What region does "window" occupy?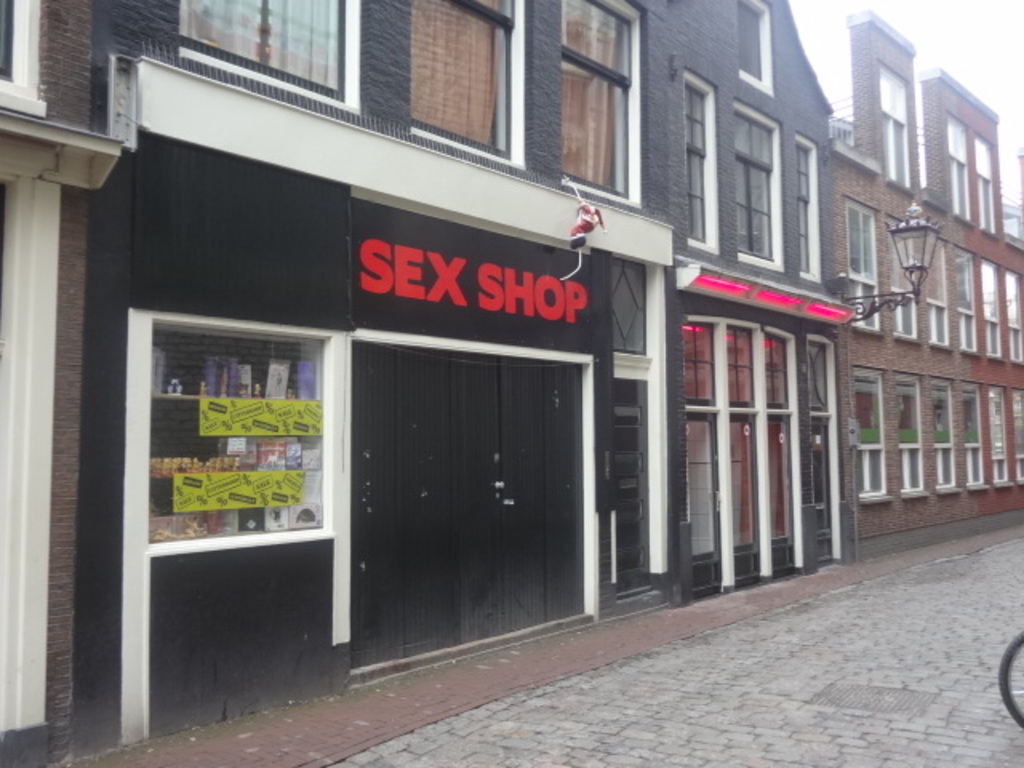
x1=792, y1=139, x2=811, y2=267.
